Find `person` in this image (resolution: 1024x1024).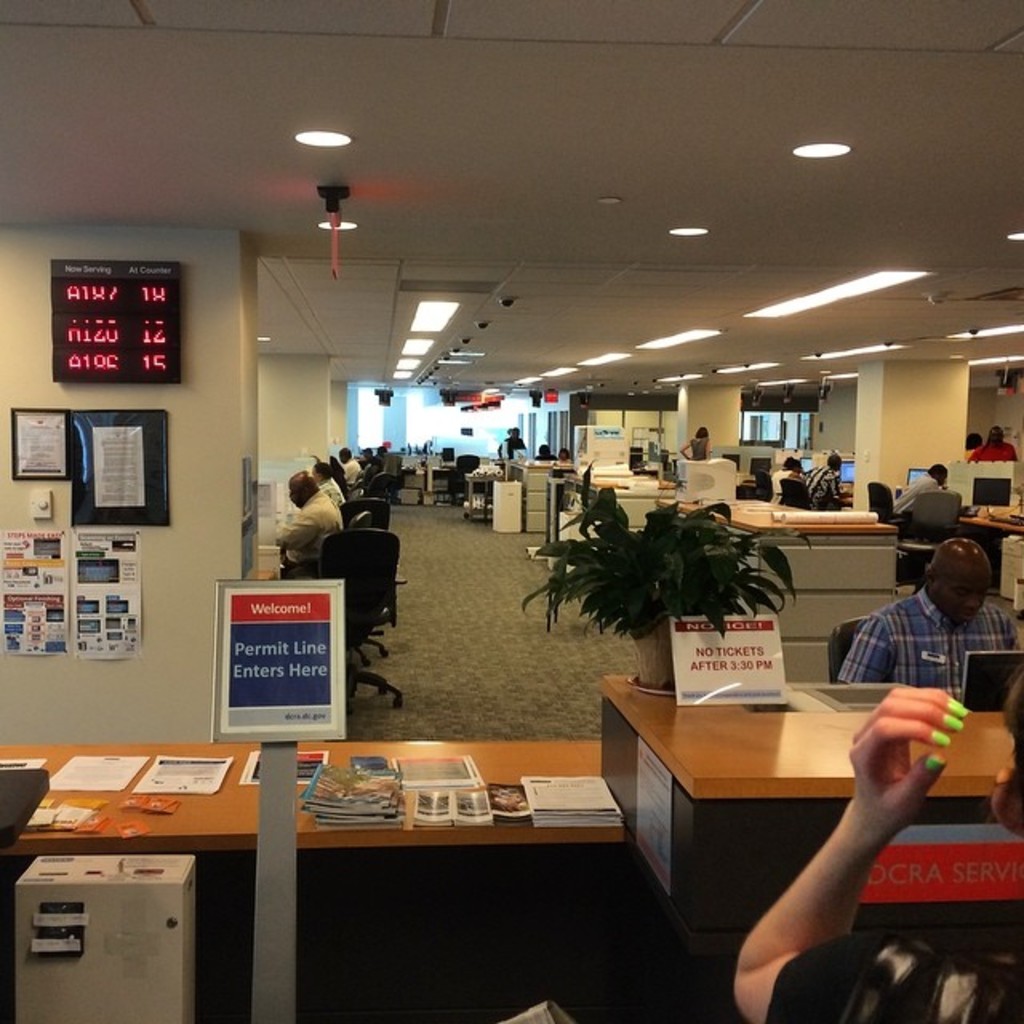
(968,426,1022,462).
